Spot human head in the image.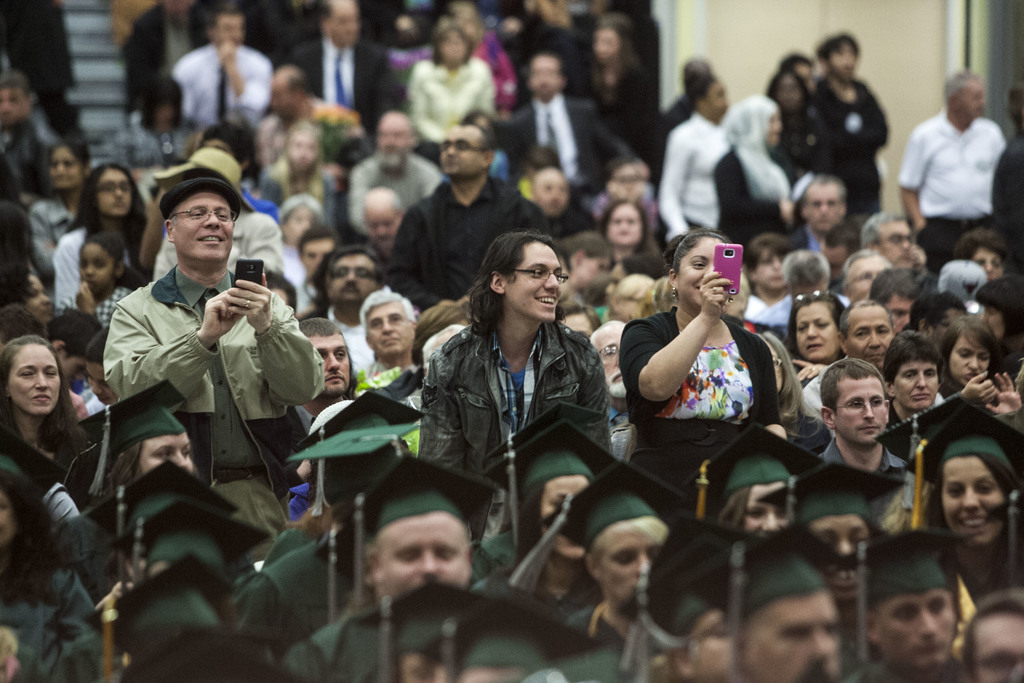
human head found at [284, 118, 324, 177].
